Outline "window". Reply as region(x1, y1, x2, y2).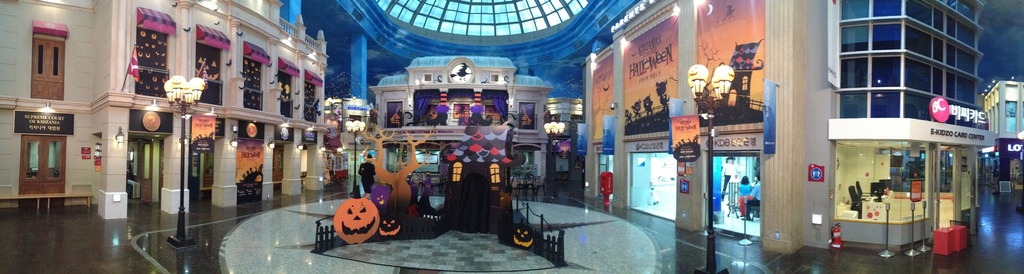
region(237, 47, 269, 118).
